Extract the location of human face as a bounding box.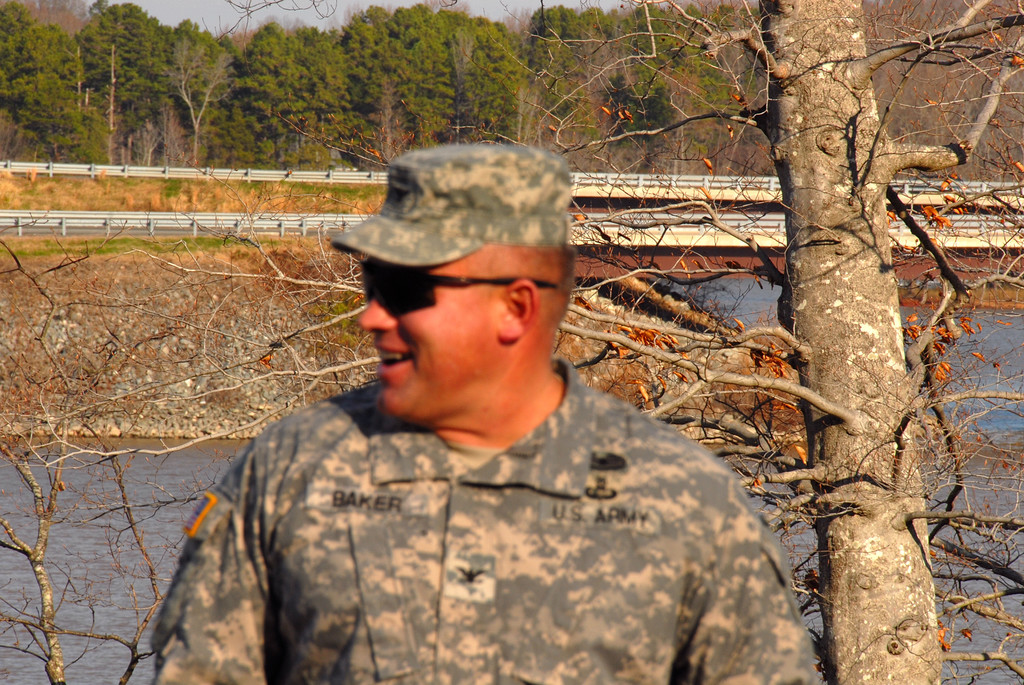
pyautogui.locateOnScreen(356, 253, 492, 421).
